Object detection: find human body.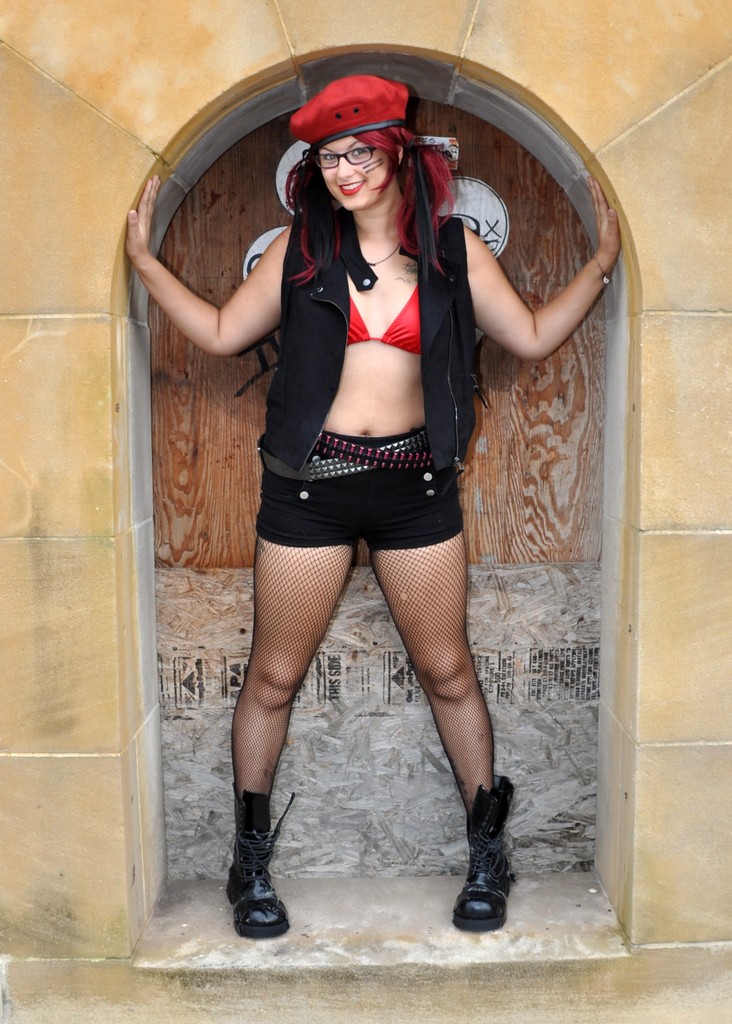
x1=122 y1=123 x2=628 y2=943.
